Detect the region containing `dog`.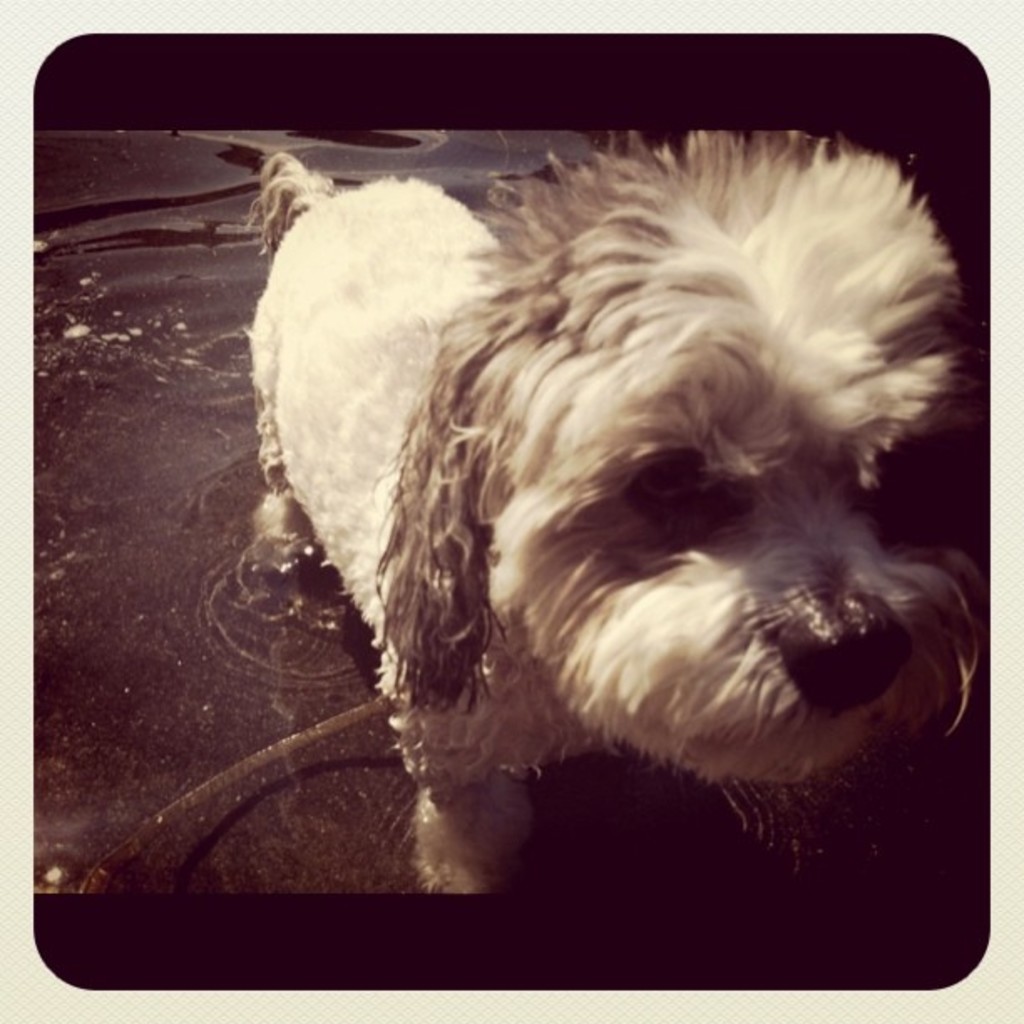
BBox(253, 127, 989, 895).
